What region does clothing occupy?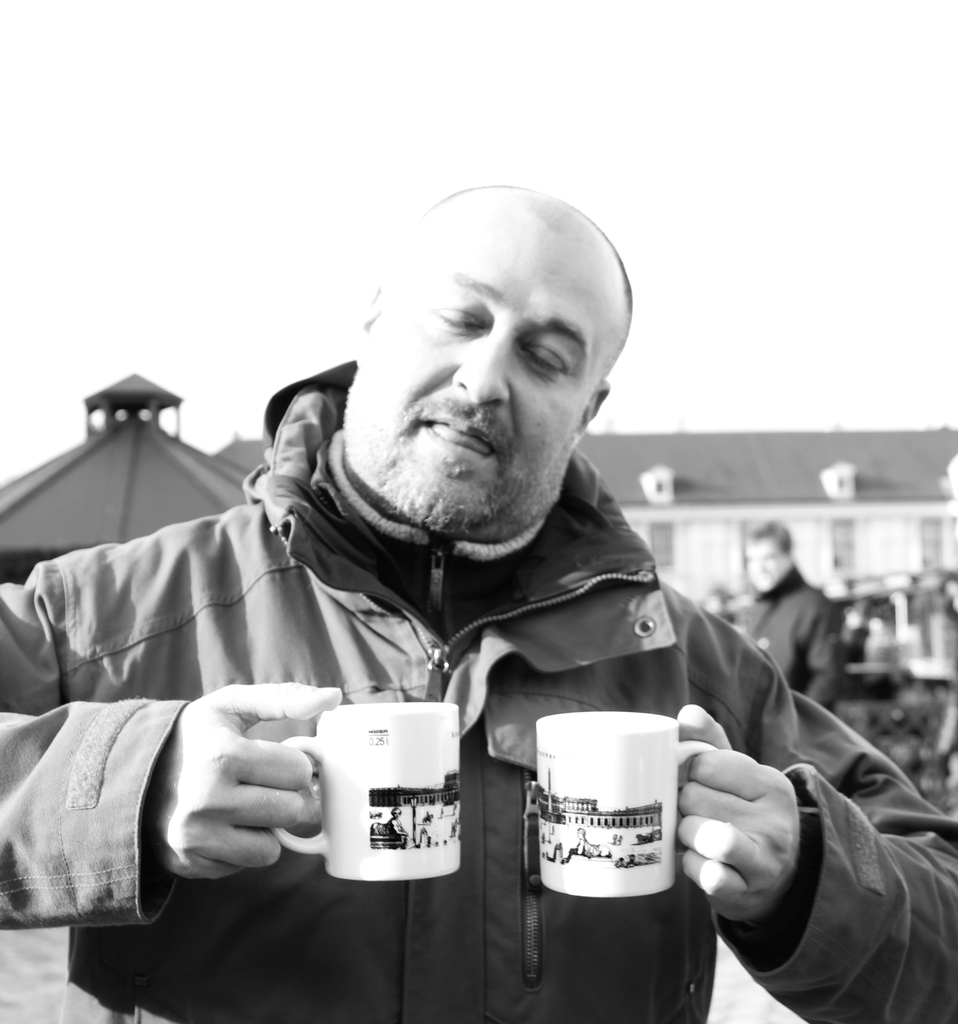
rect(738, 554, 841, 719).
